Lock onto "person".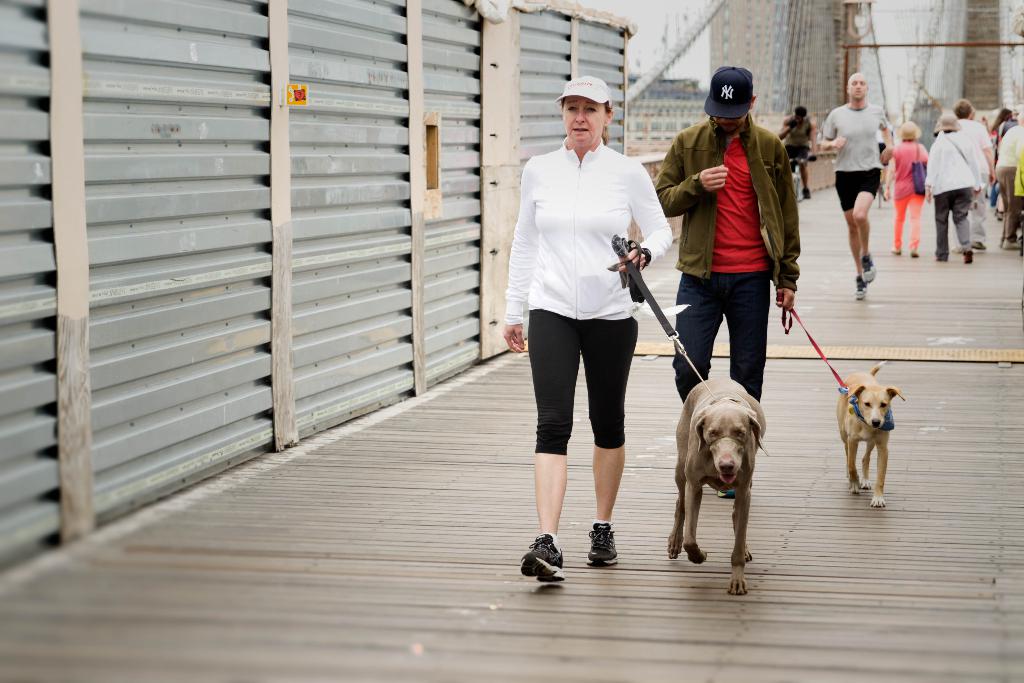
Locked: box(892, 122, 929, 258).
